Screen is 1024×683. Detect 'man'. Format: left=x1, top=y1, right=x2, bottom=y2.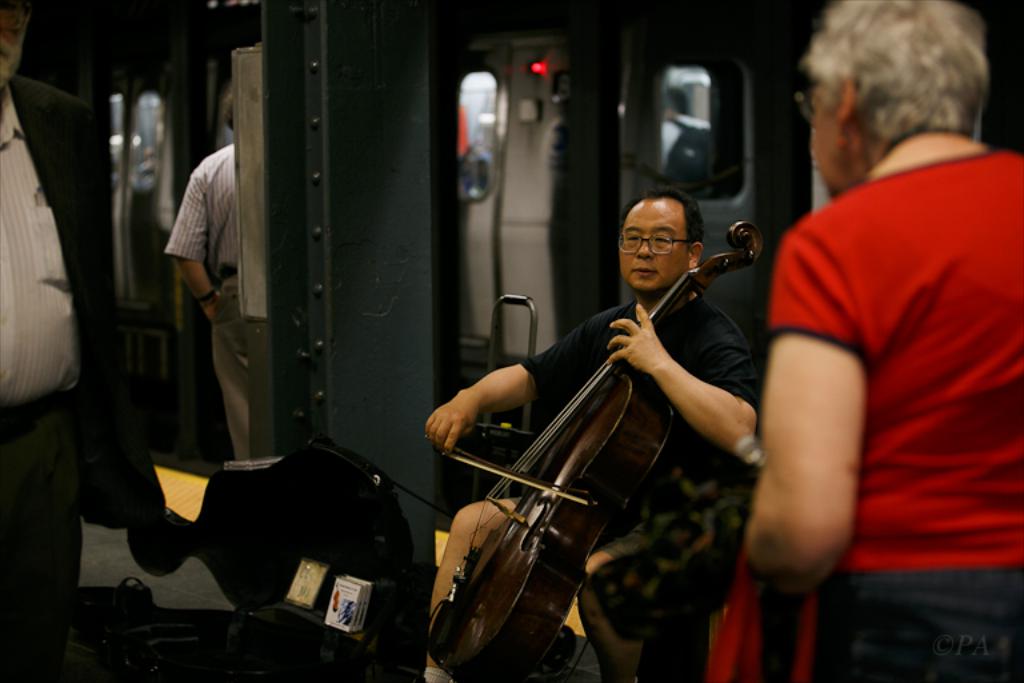
left=417, top=192, right=756, bottom=682.
